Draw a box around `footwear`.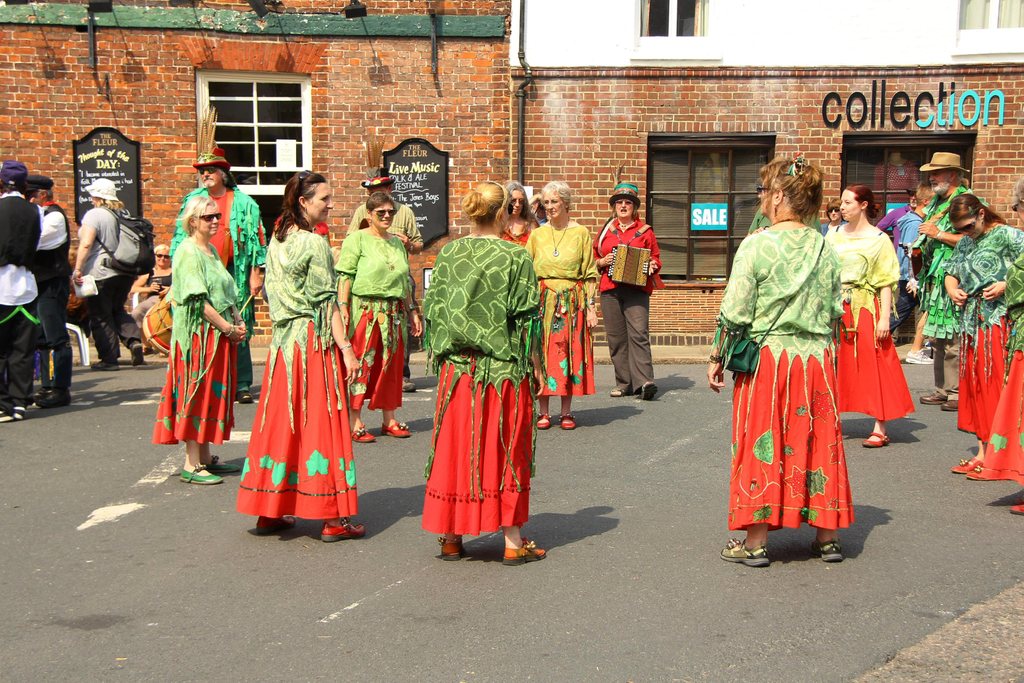
l=867, t=429, r=888, b=452.
